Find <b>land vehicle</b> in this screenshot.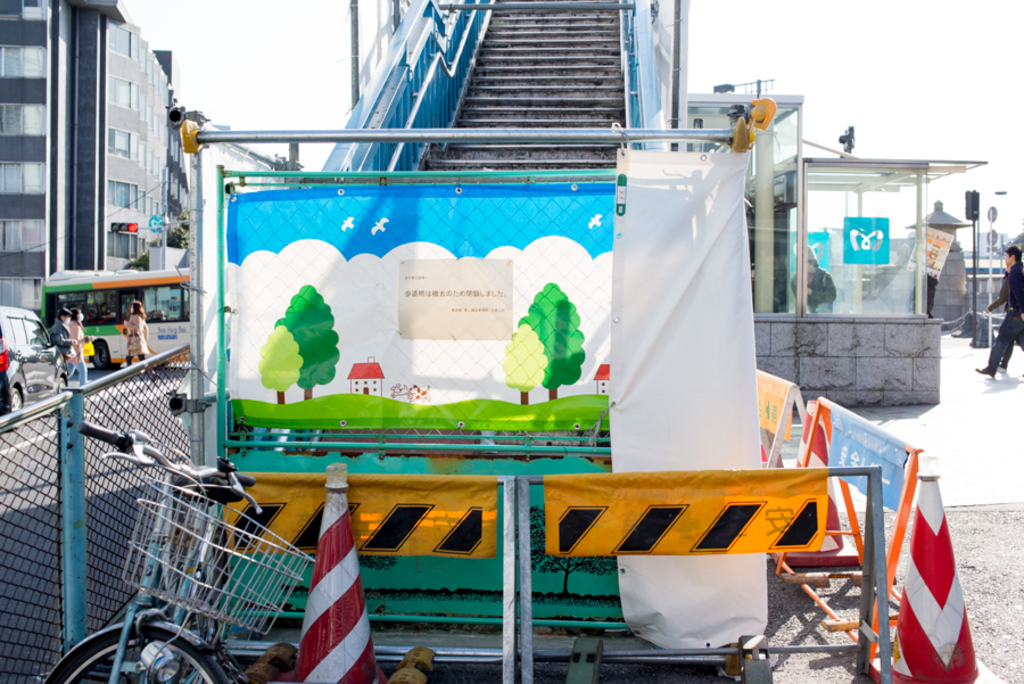
The bounding box for <b>land vehicle</b> is l=28, t=253, r=196, b=402.
